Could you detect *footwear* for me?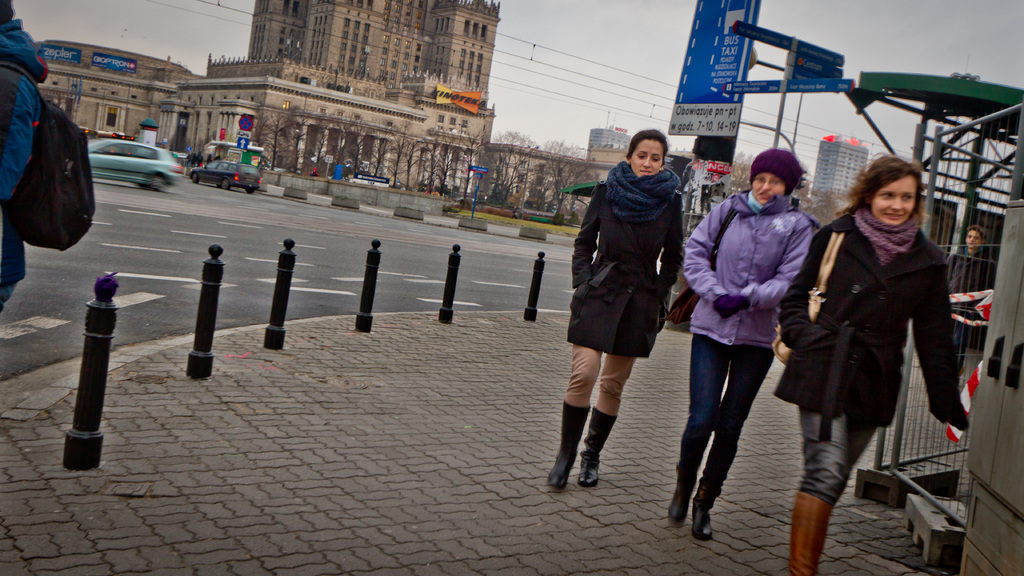
Detection result: box=[550, 396, 593, 488].
